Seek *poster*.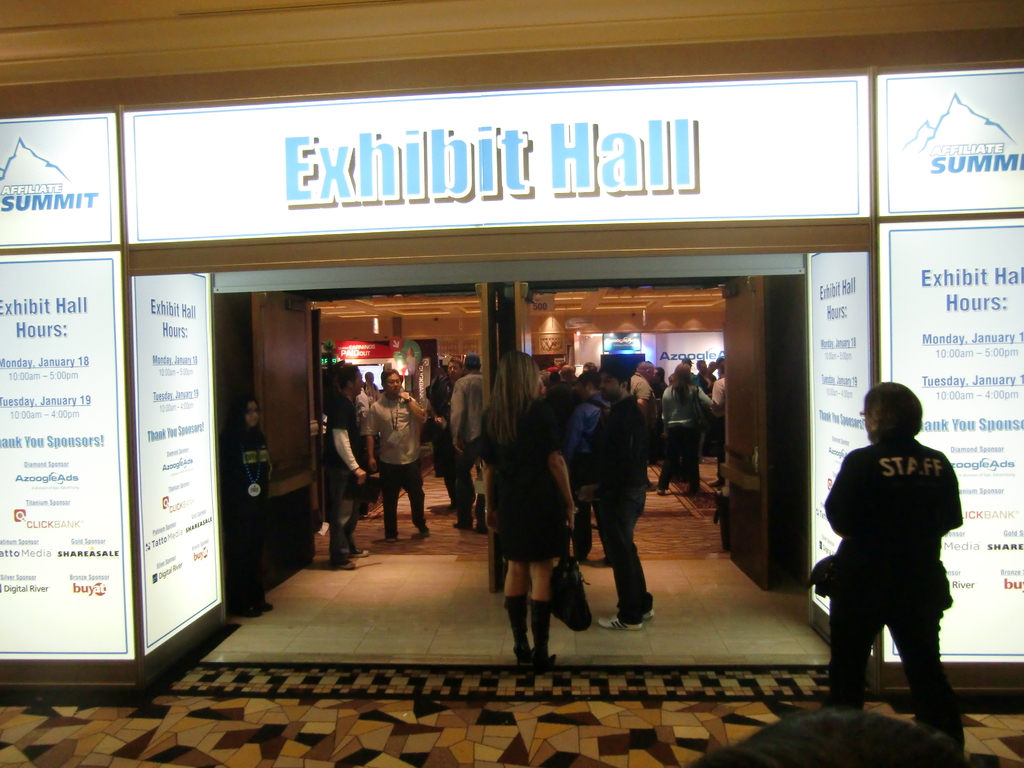
Rect(808, 252, 867, 616).
